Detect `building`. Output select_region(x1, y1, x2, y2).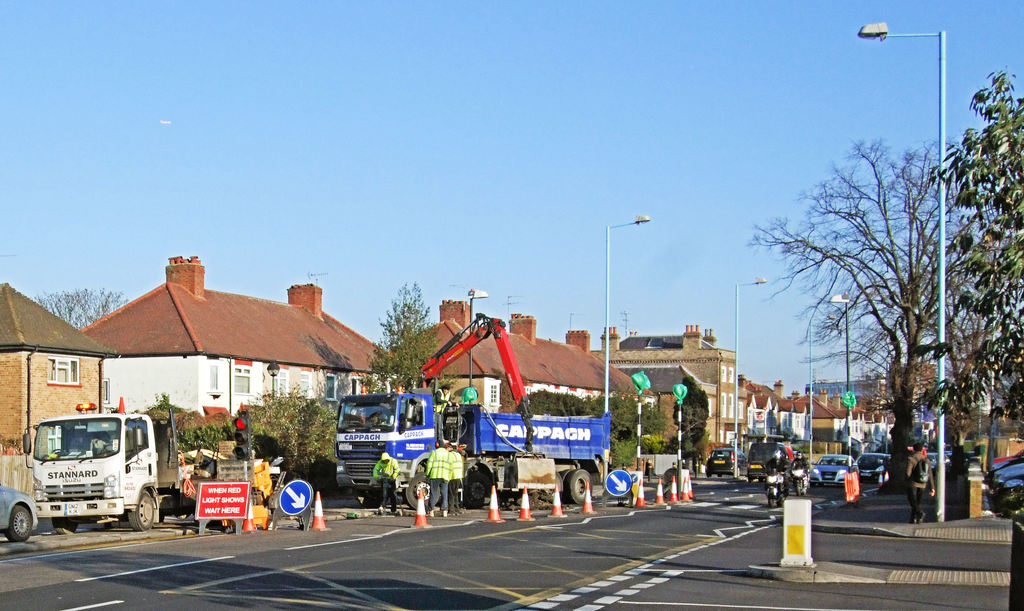
select_region(580, 322, 748, 457).
